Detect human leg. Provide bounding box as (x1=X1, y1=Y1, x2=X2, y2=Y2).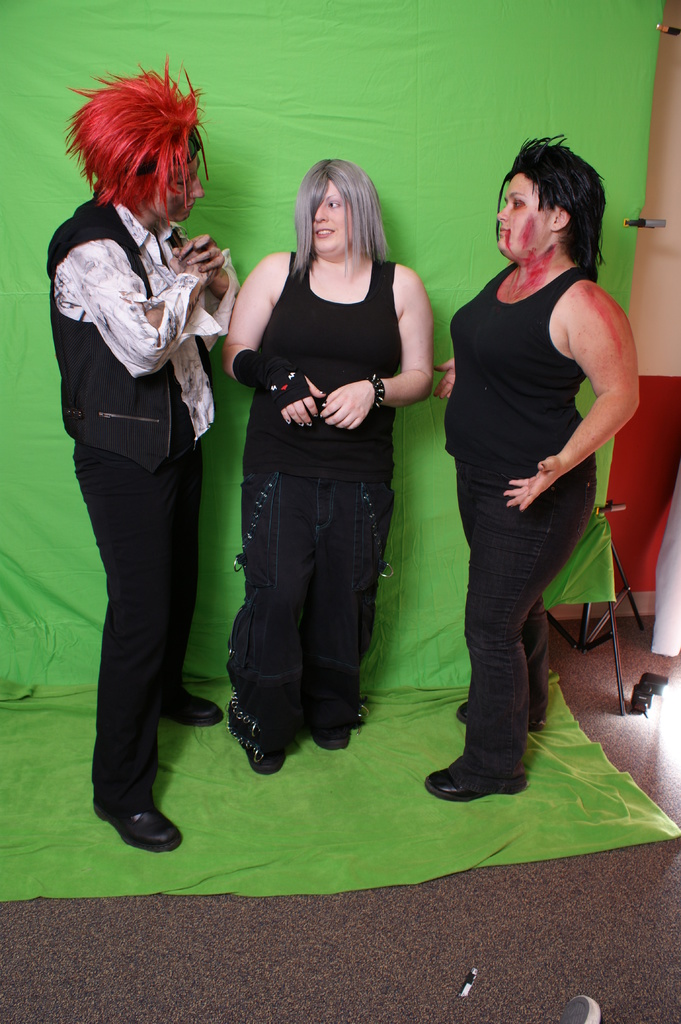
(x1=157, y1=431, x2=226, y2=724).
